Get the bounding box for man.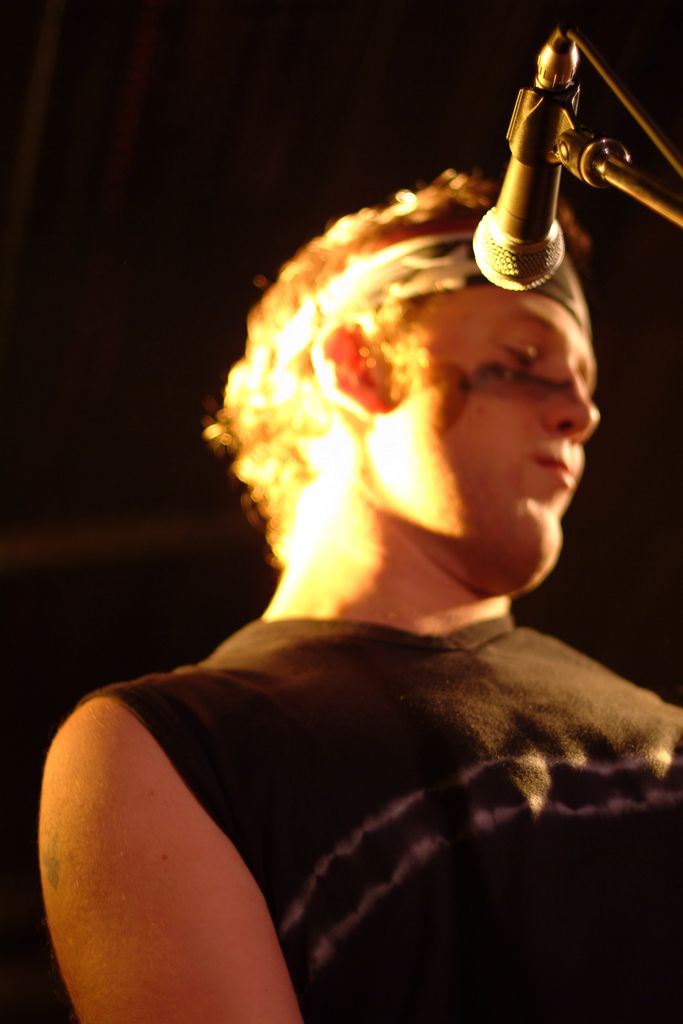
left=33, top=178, right=682, bottom=1023.
